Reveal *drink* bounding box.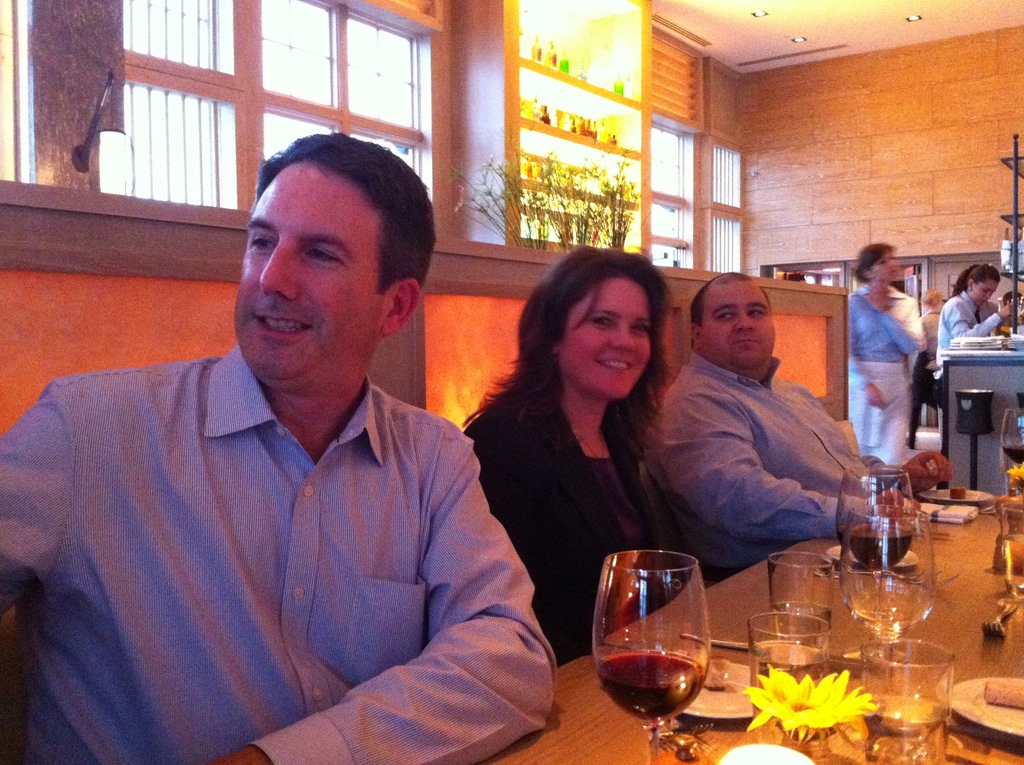
Revealed: <box>851,590,926,628</box>.
